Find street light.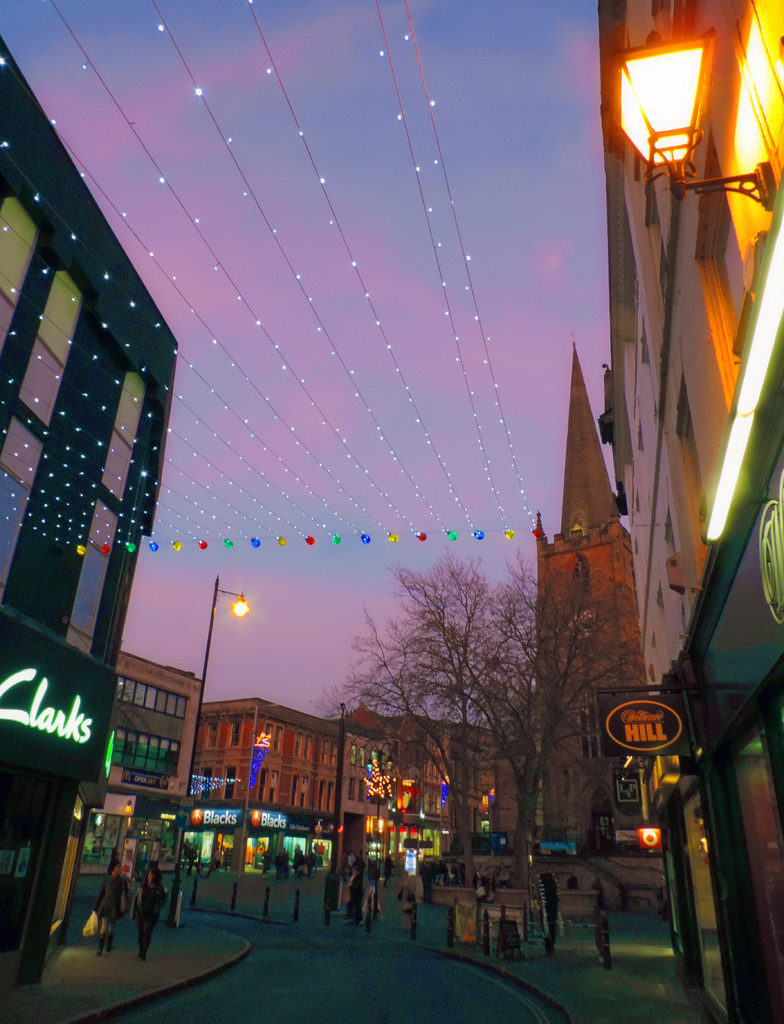
x1=334 y1=693 x2=355 y2=910.
